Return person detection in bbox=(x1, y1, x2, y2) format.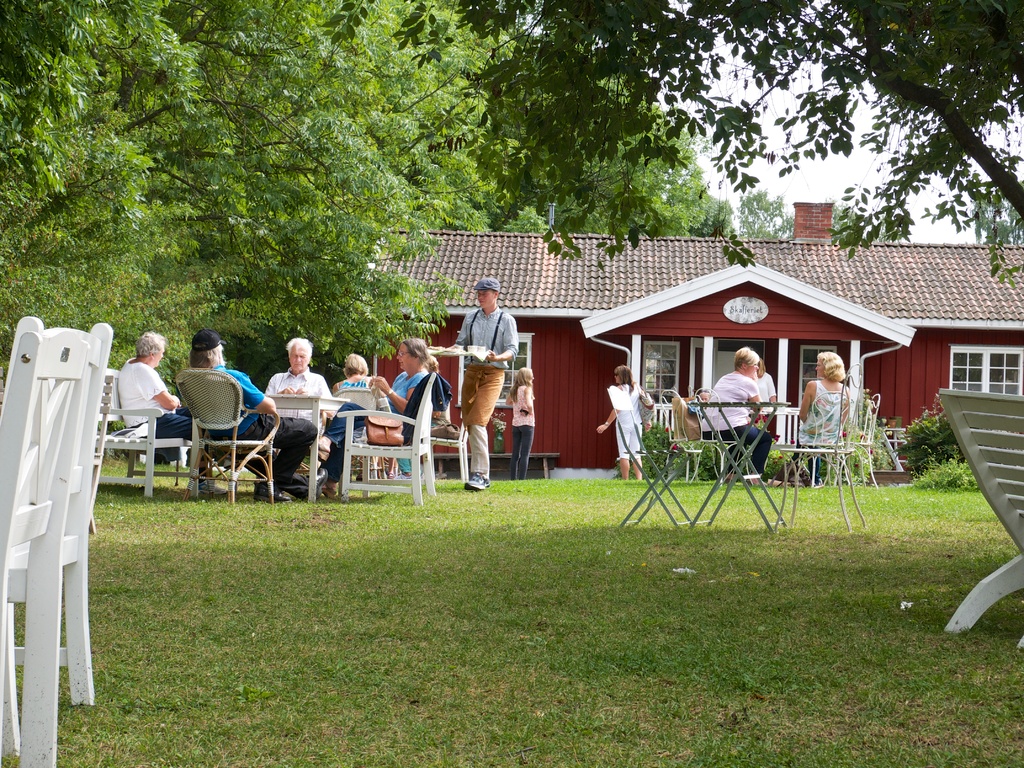
bbox=(437, 277, 522, 490).
